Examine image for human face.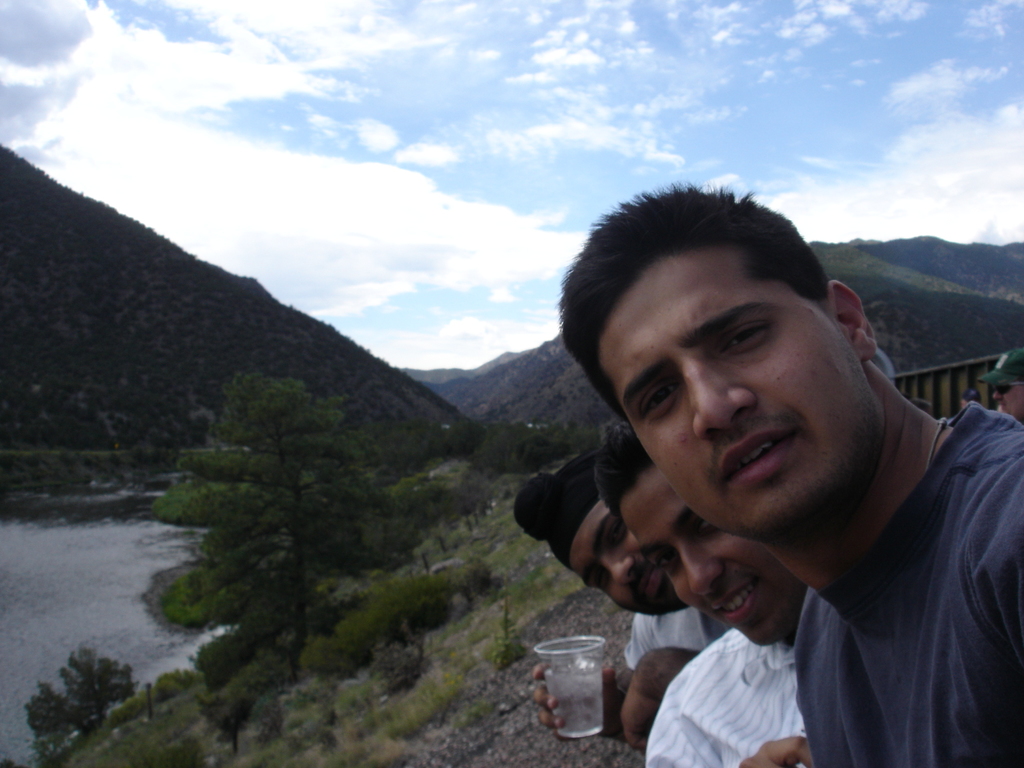
Examination result: bbox=[563, 499, 685, 610].
